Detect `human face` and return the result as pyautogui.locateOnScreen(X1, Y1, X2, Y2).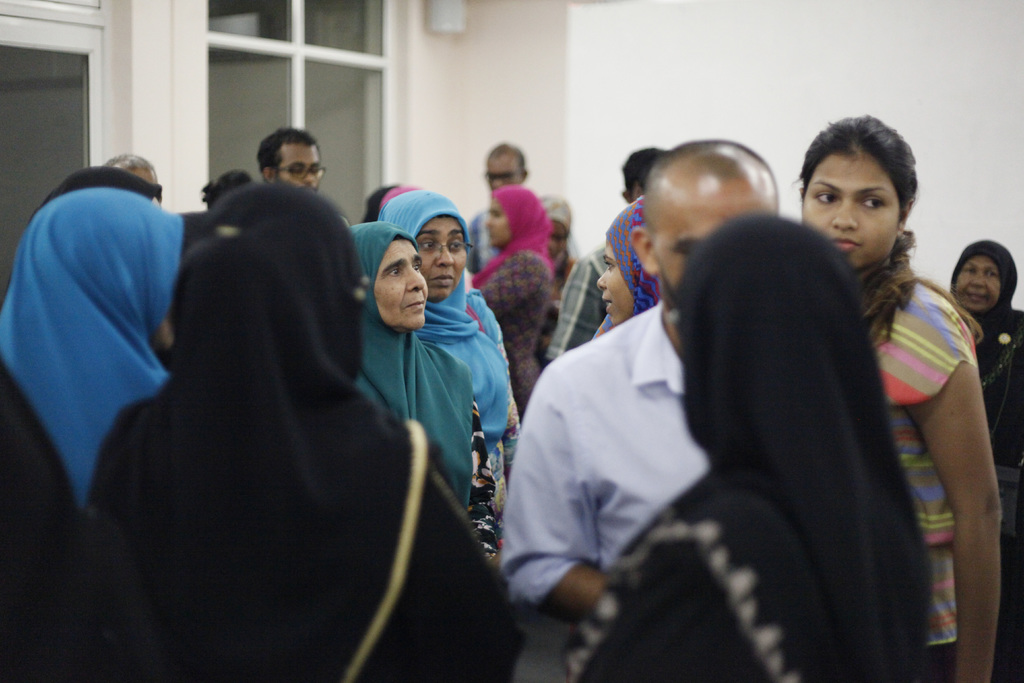
pyautogui.locateOnScreen(956, 255, 1001, 310).
